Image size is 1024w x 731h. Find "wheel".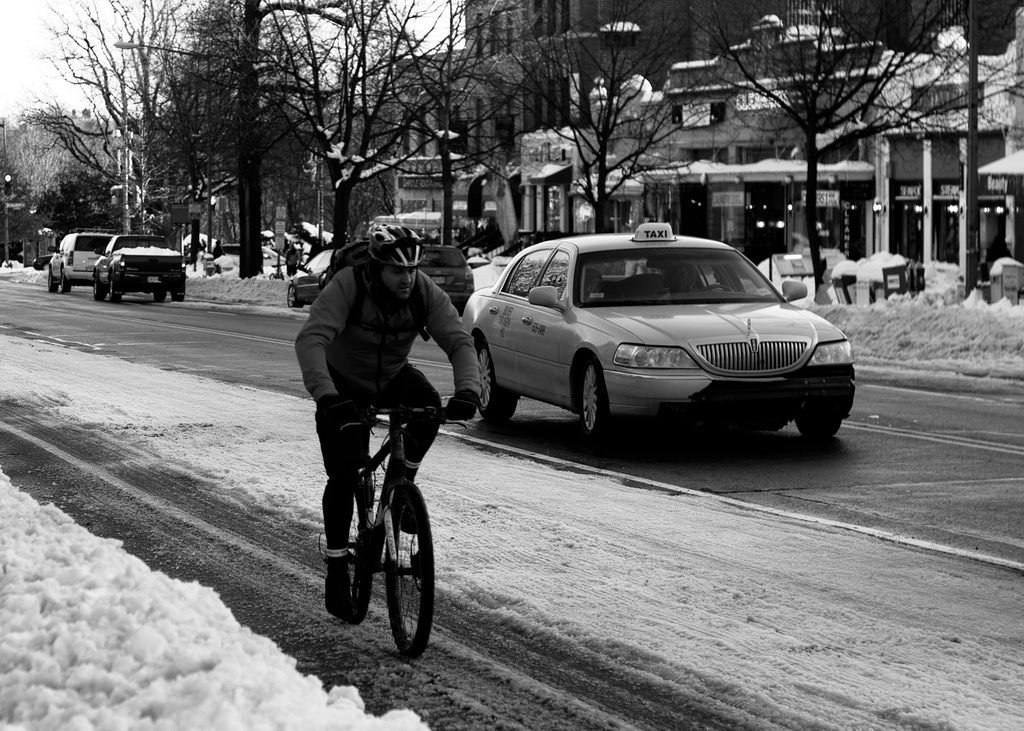
rect(346, 490, 367, 602).
